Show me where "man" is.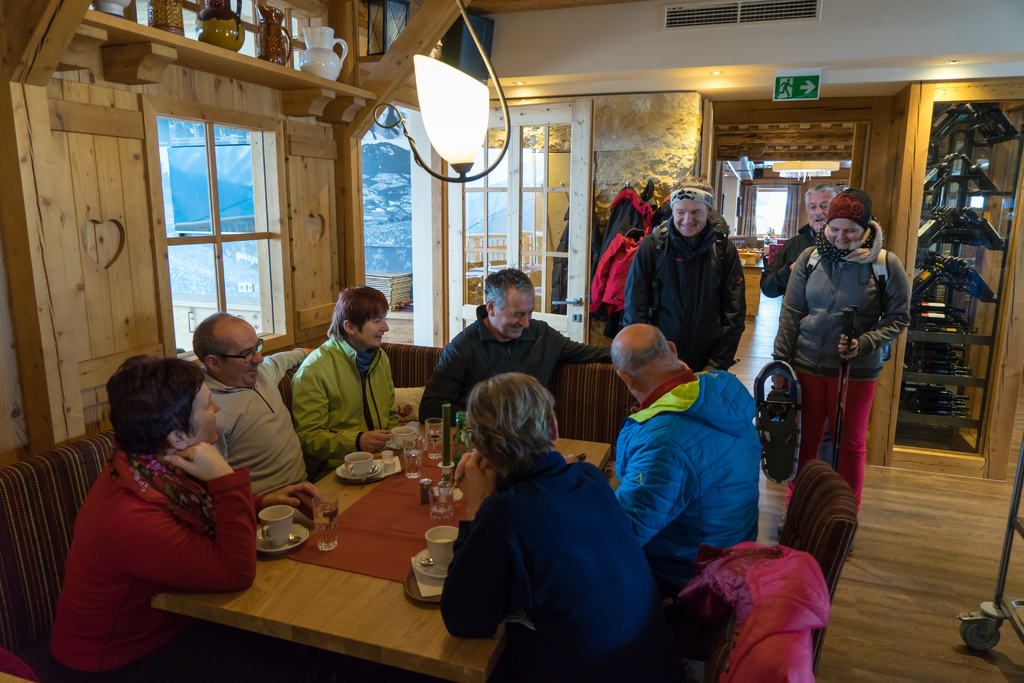
"man" is at x1=420, y1=267, x2=616, y2=420.
